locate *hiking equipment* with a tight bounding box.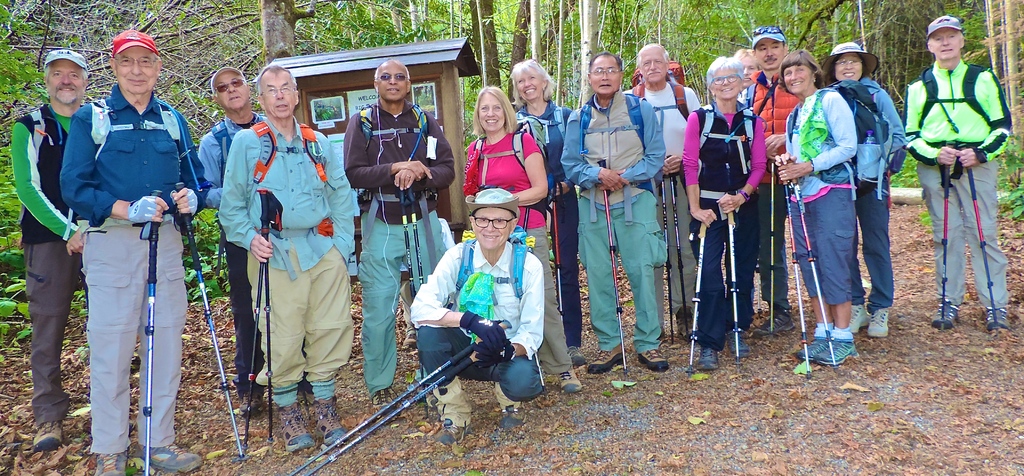
790/179/840/373.
